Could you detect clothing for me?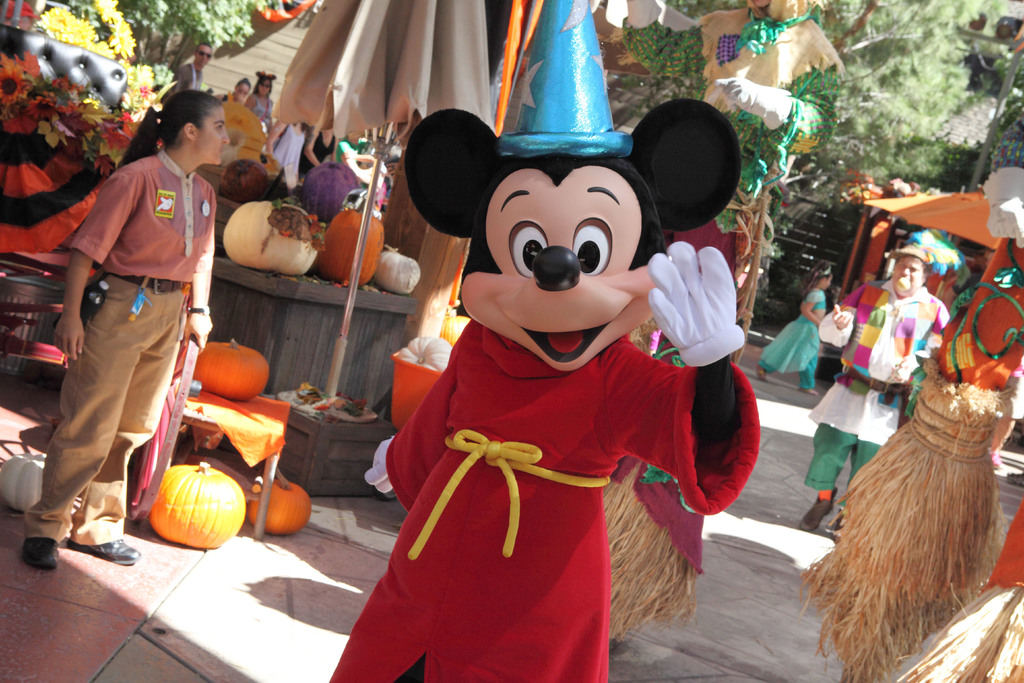
Detection result: [x1=42, y1=103, x2=210, y2=523].
